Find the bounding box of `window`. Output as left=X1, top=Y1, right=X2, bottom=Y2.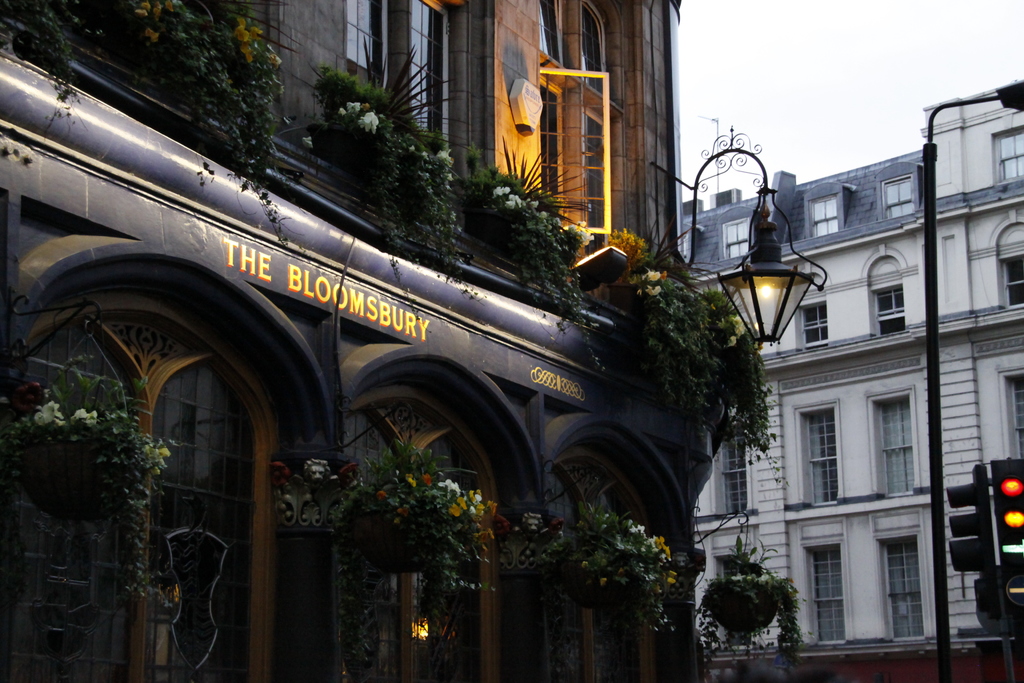
left=876, top=283, right=904, bottom=335.
